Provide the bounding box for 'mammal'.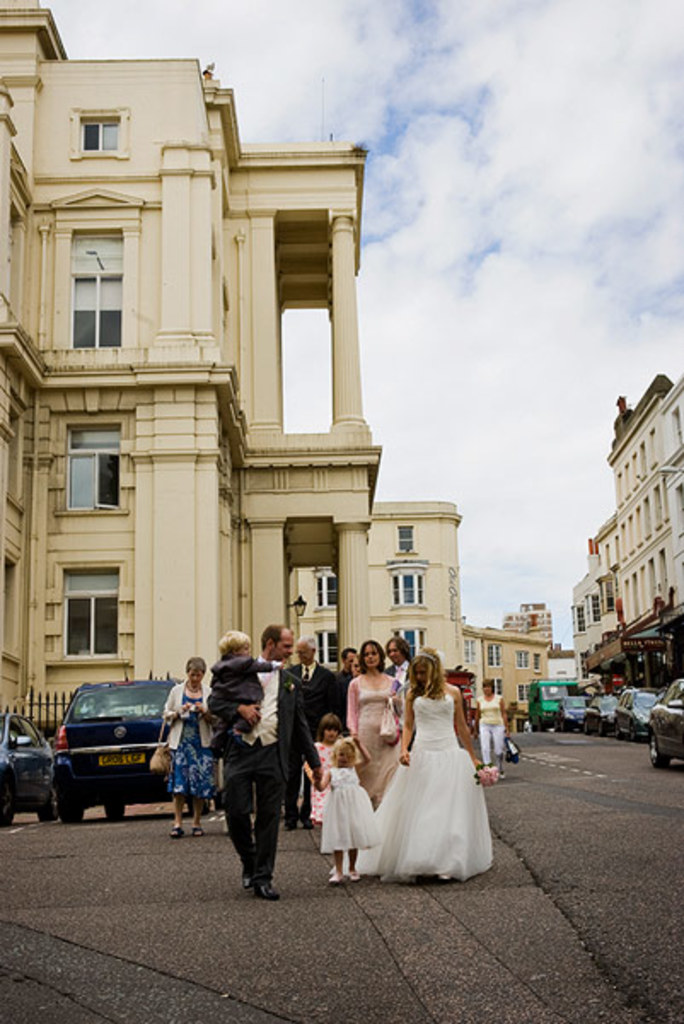
l=334, t=649, r=491, b=876.
